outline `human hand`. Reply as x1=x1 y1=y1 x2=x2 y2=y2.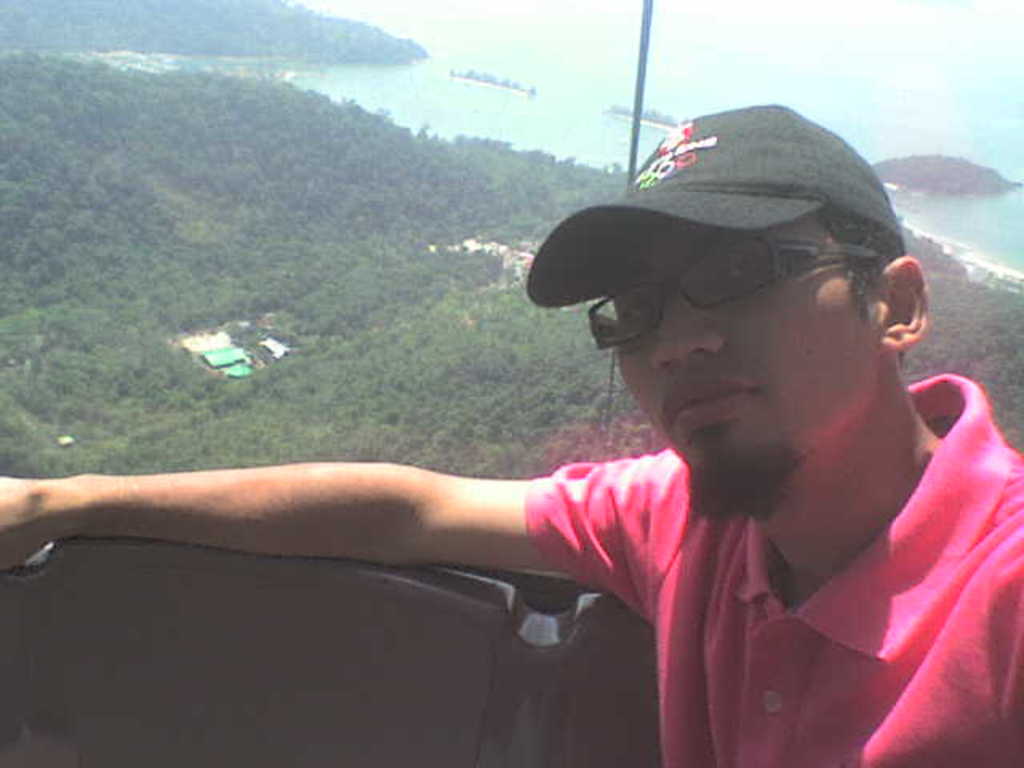
x1=0 y1=474 x2=48 y2=568.
